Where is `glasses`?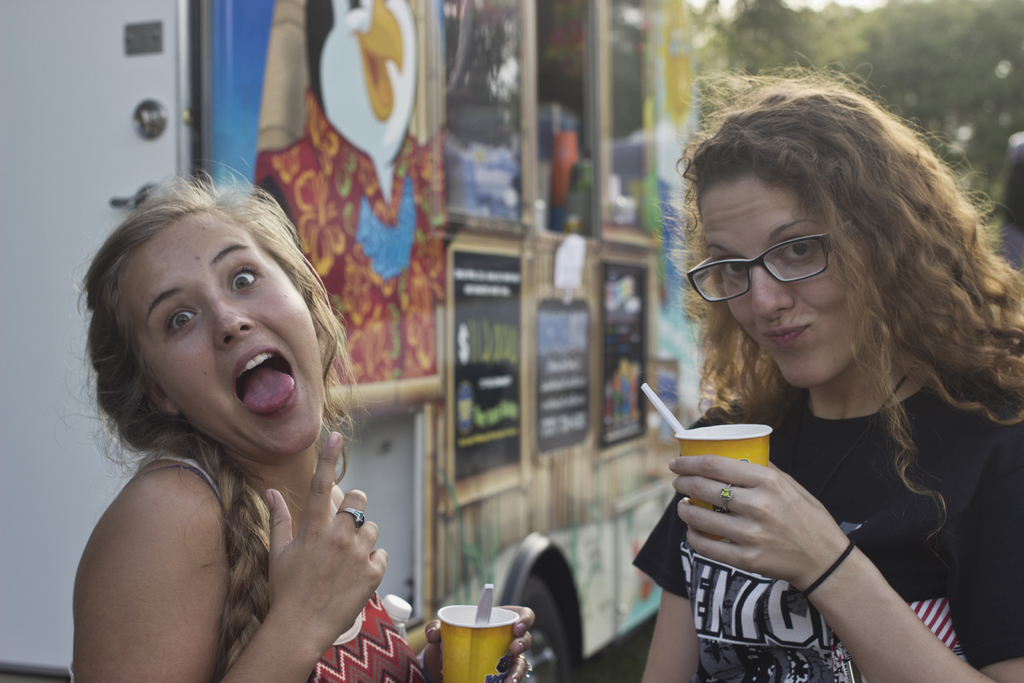
702:220:902:306.
